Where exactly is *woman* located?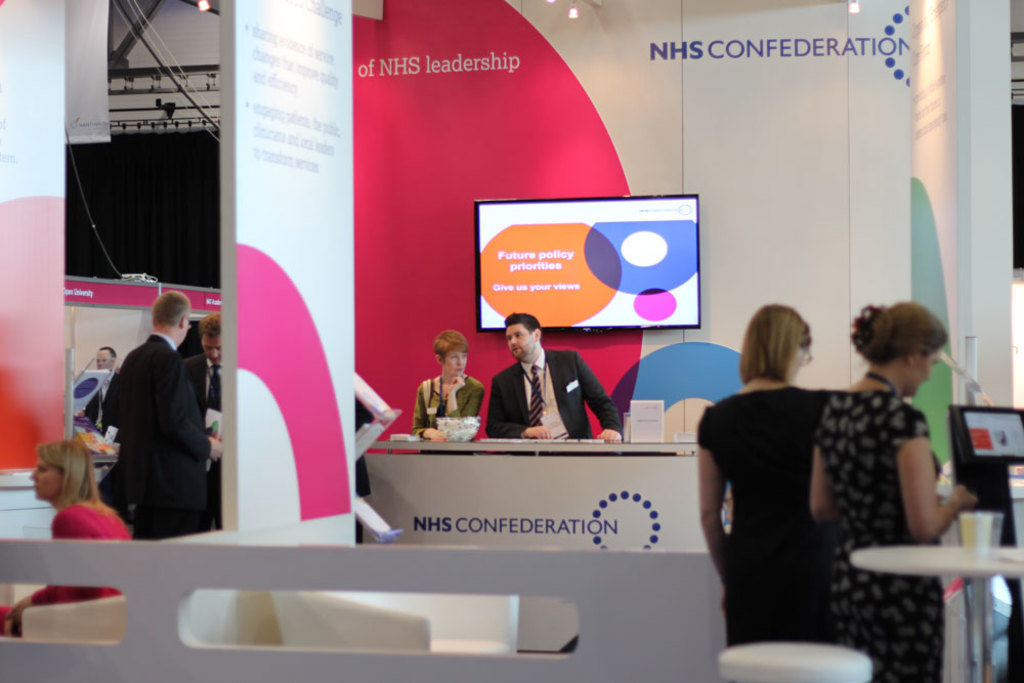
Its bounding box is l=409, t=327, r=485, b=456.
